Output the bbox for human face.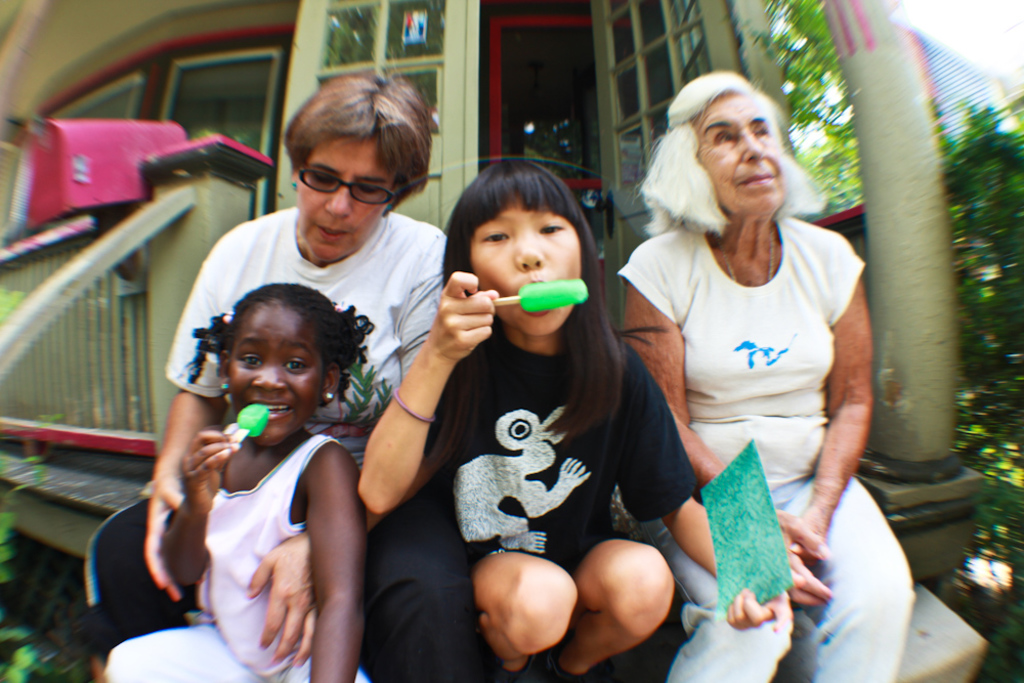
[469, 189, 586, 337].
